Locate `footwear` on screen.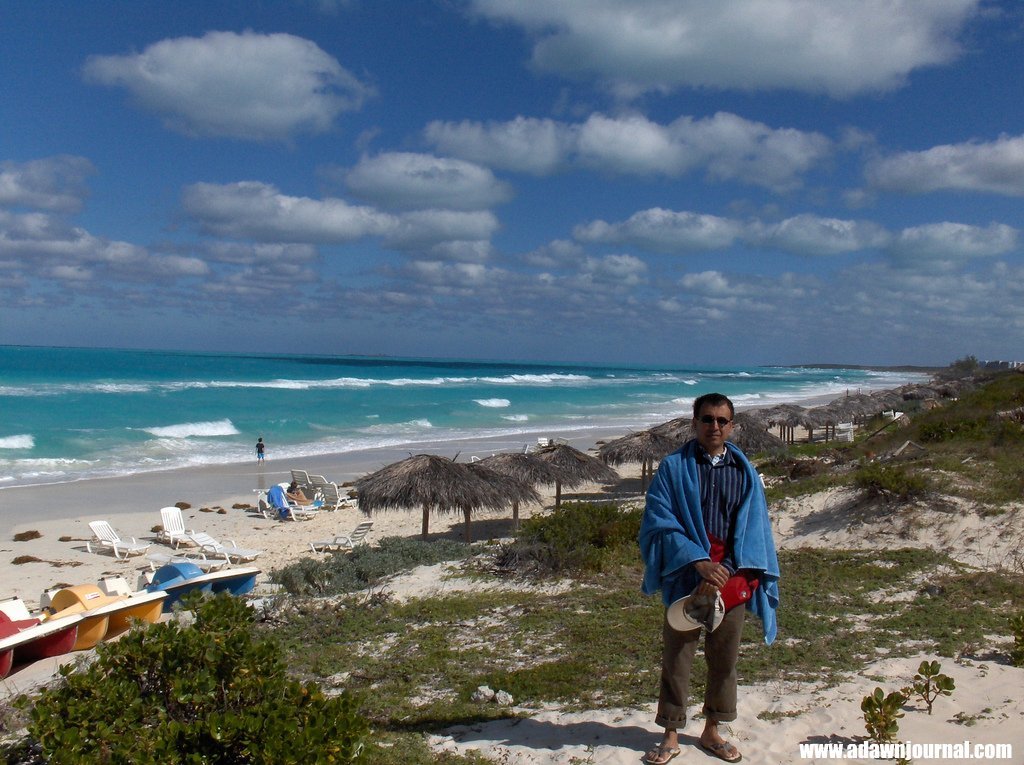
On screen at [697, 735, 741, 763].
